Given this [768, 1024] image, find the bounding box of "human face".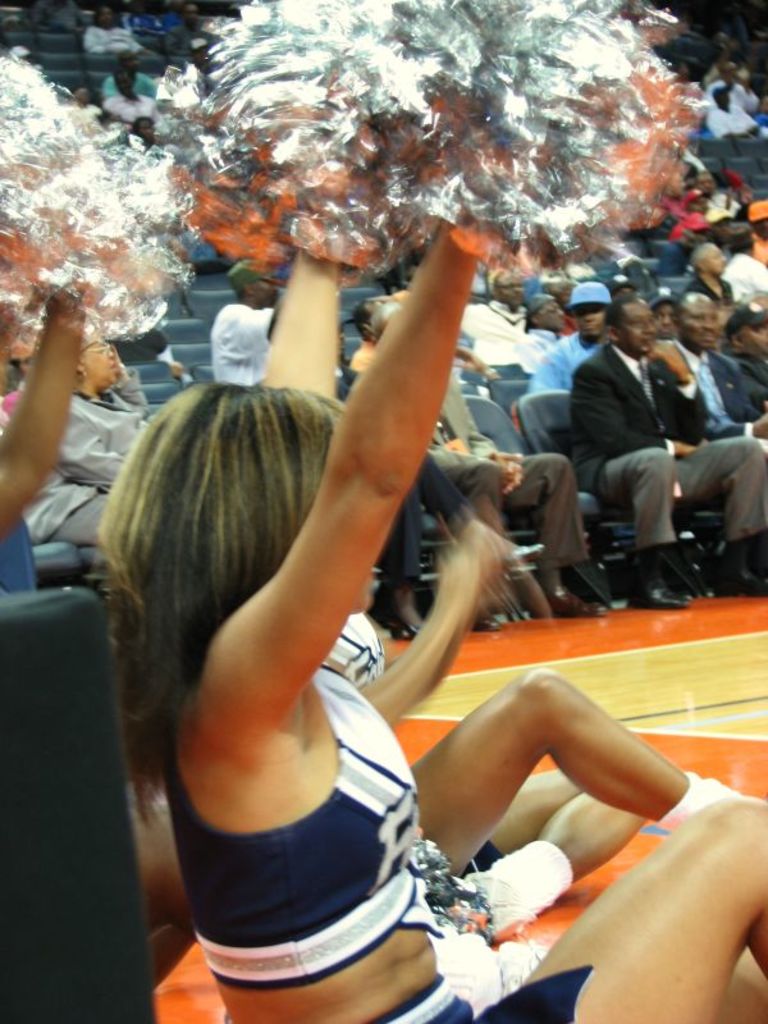
535:298:567:328.
